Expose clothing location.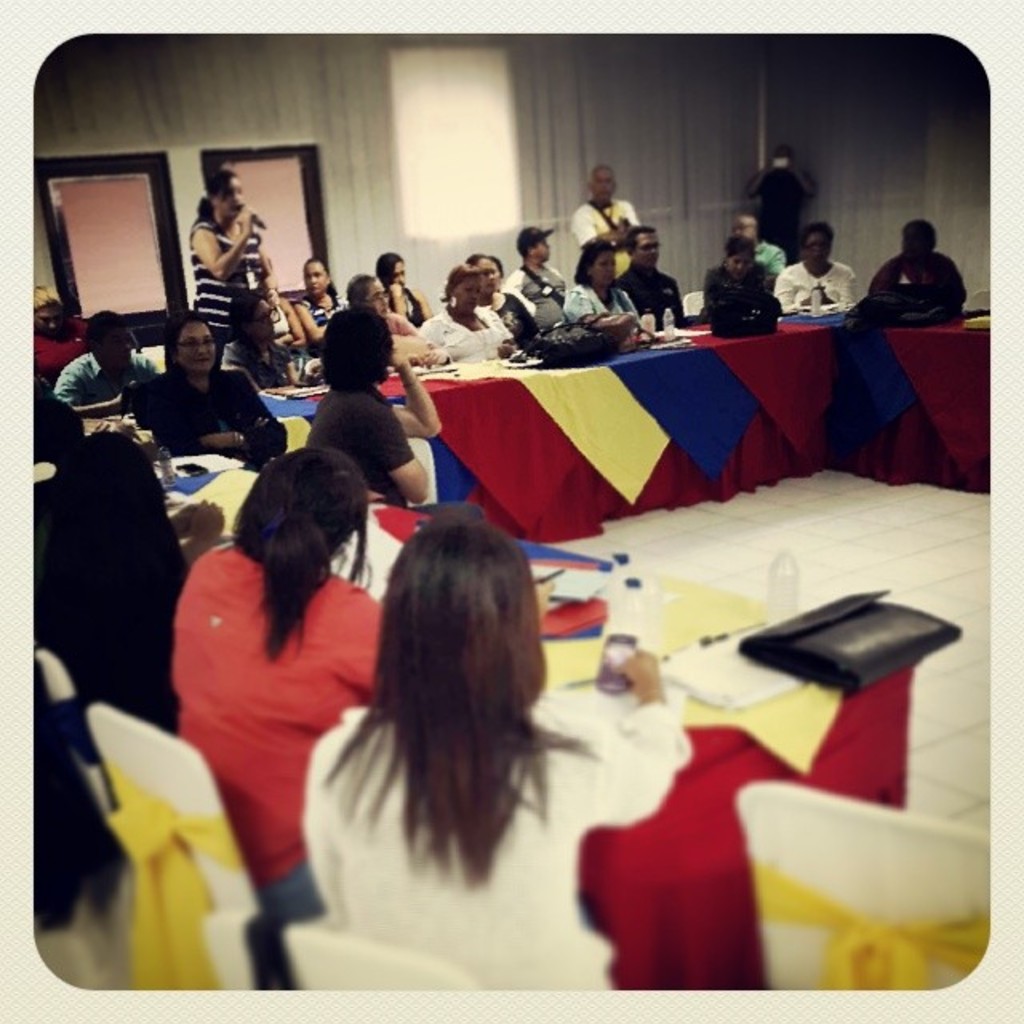
Exposed at x1=66, y1=358, x2=150, y2=422.
